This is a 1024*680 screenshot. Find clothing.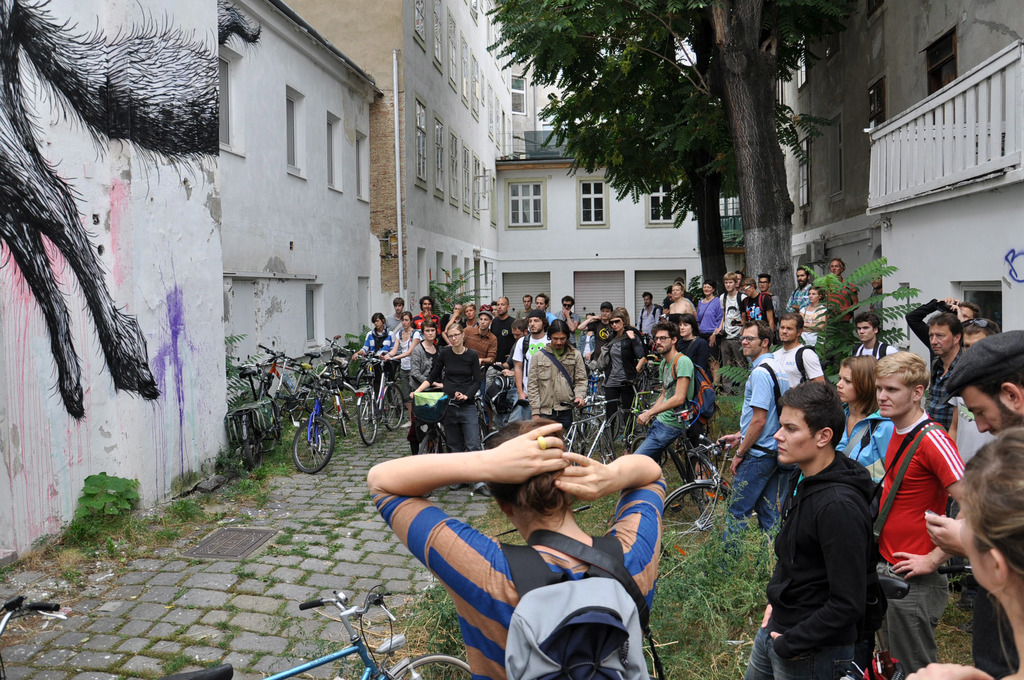
Bounding box: [x1=739, y1=295, x2=772, y2=338].
